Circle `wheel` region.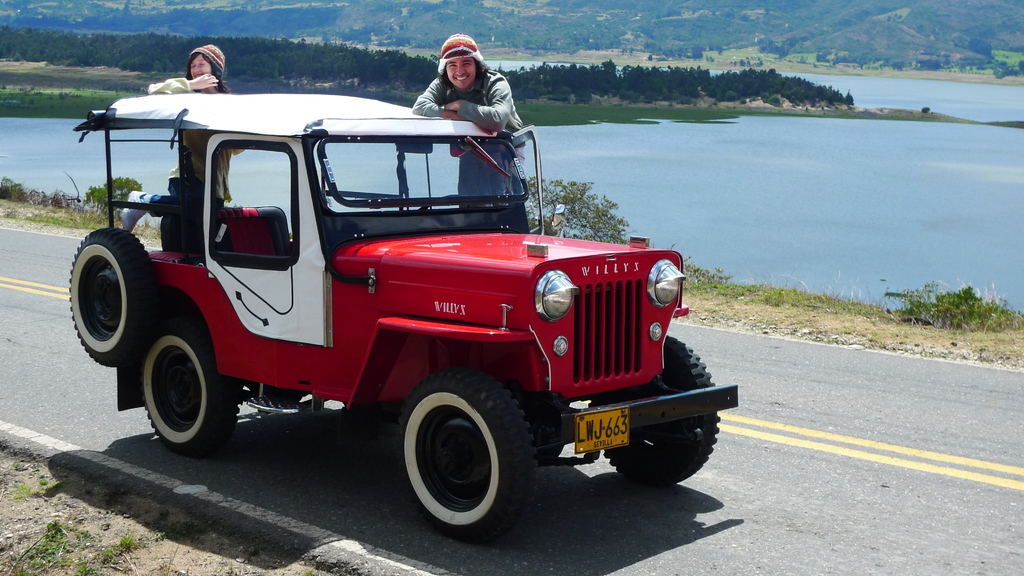
Region: left=389, top=371, right=534, bottom=530.
